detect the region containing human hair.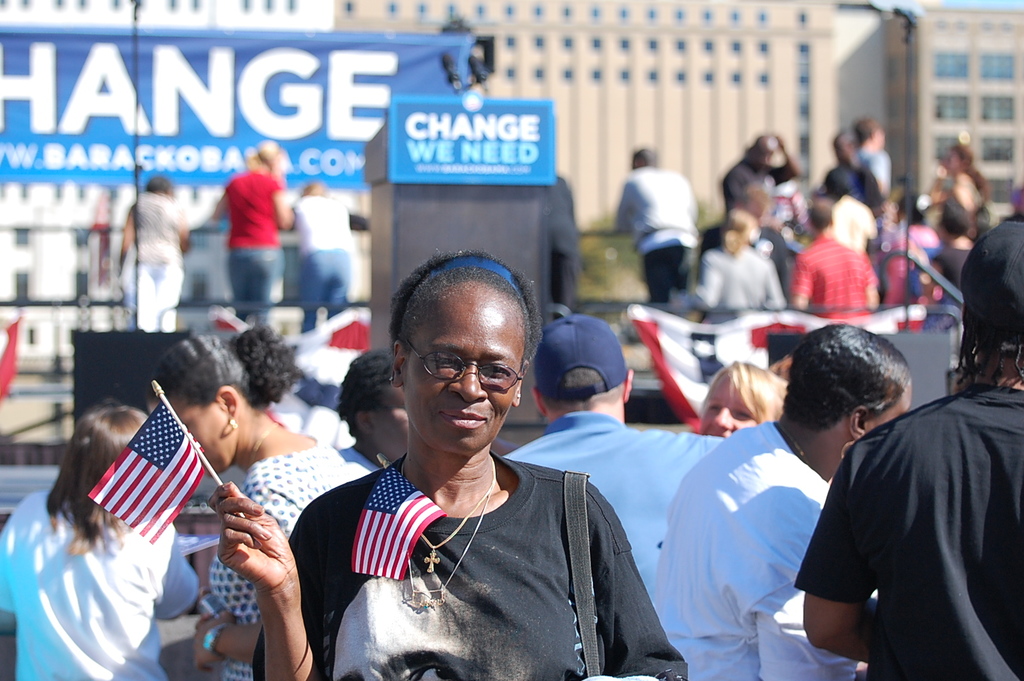
807/204/834/227.
